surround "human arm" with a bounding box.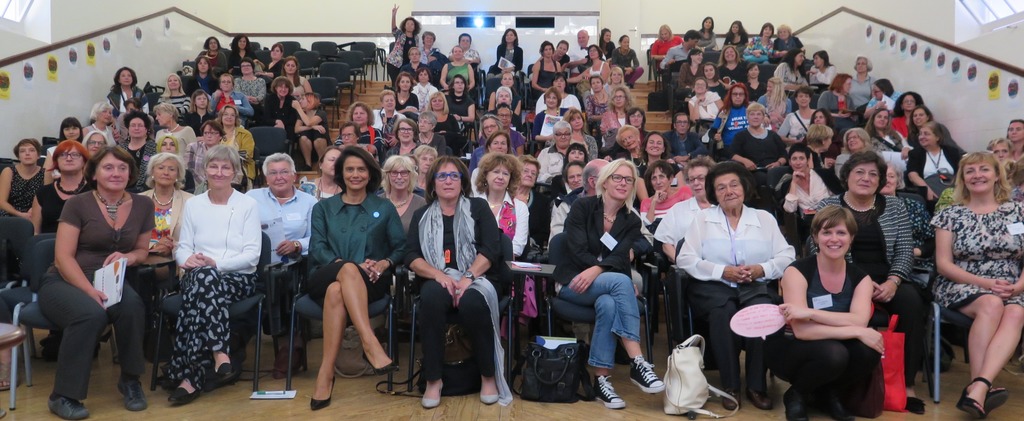
[257, 65, 279, 77].
